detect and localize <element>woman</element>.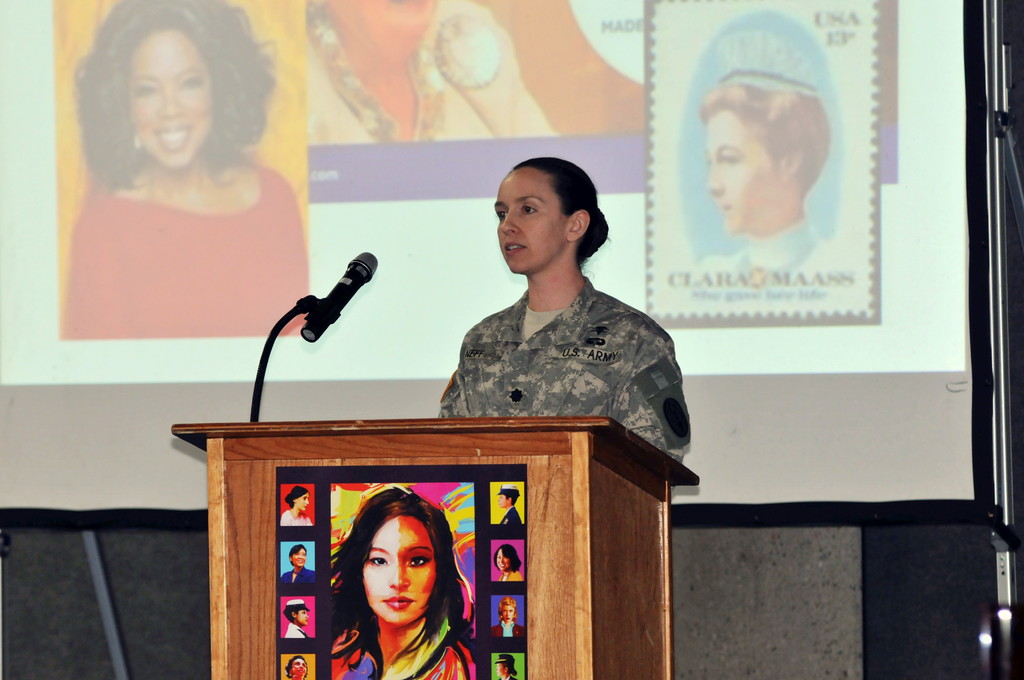
Localized at (31, 0, 319, 388).
